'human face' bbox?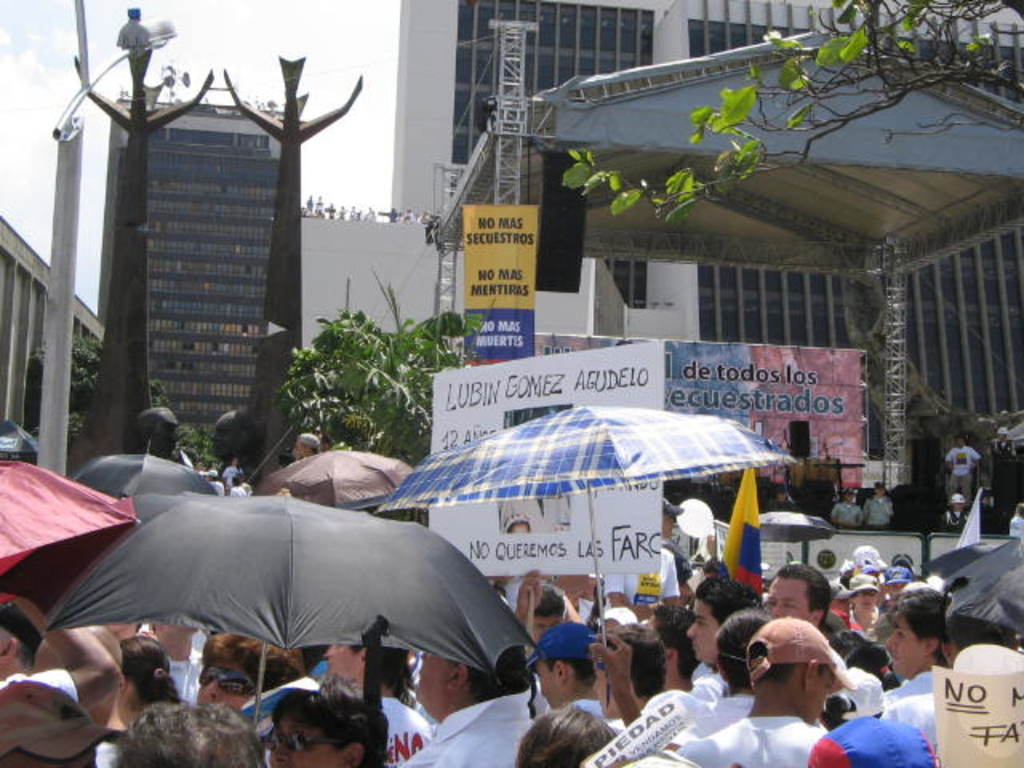
select_region(534, 614, 563, 637)
